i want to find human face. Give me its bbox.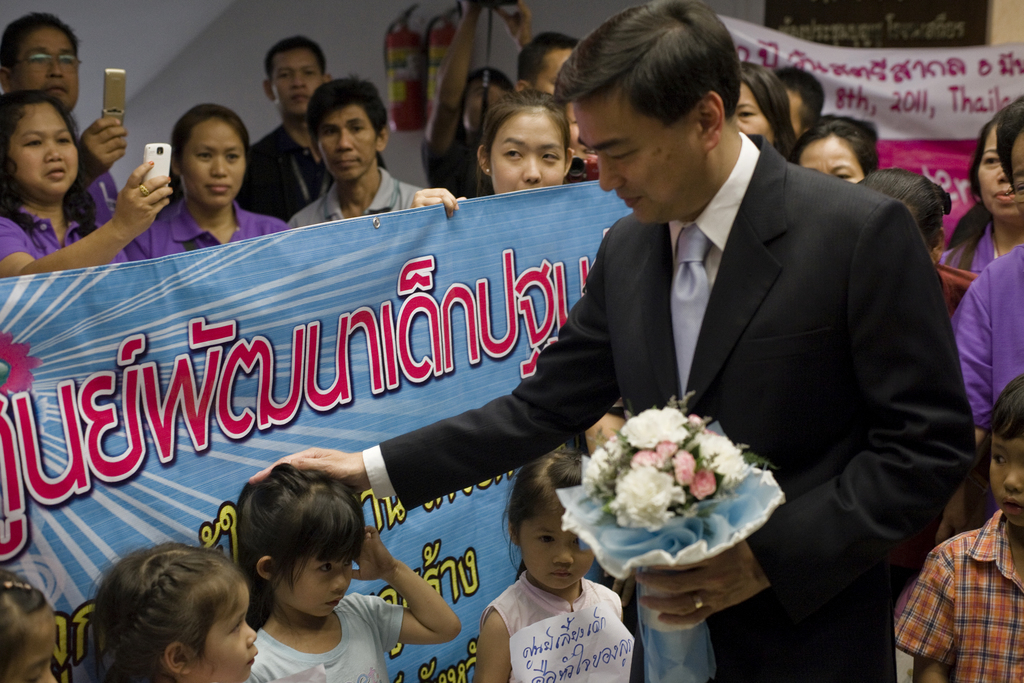
<region>520, 515, 593, 588</region>.
